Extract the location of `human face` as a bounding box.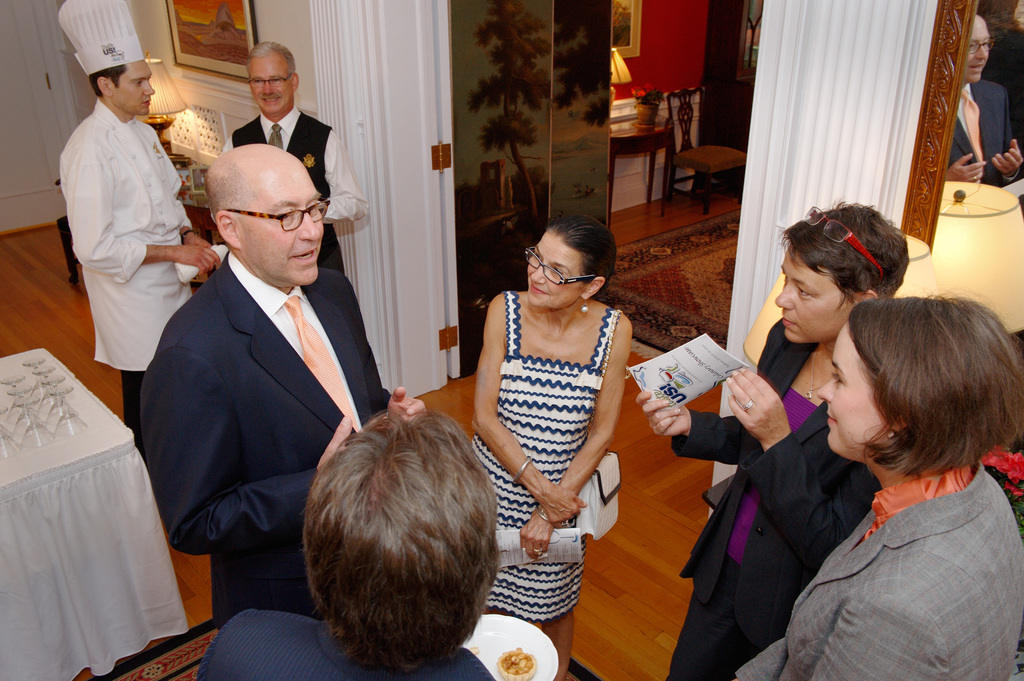
(x1=819, y1=324, x2=884, y2=453).
